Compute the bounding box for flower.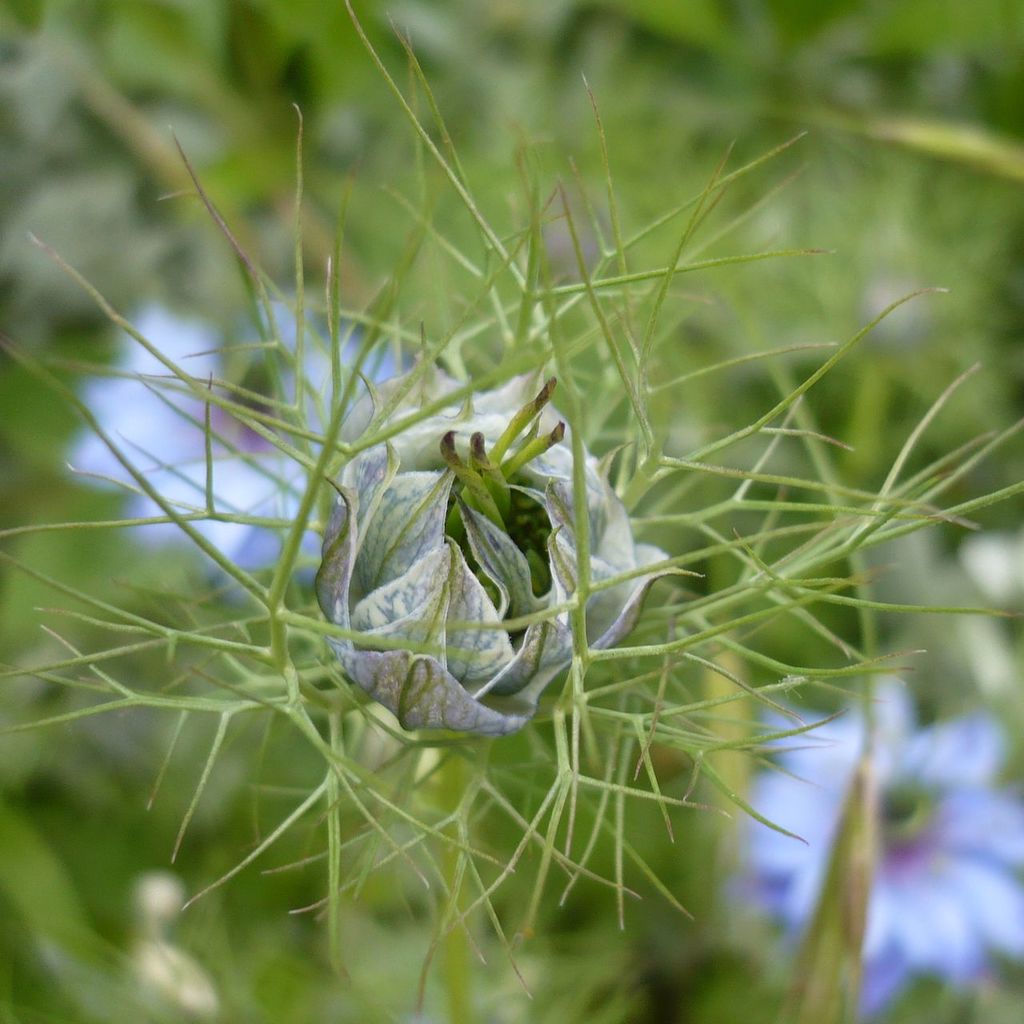
(0,0,1023,1023).
